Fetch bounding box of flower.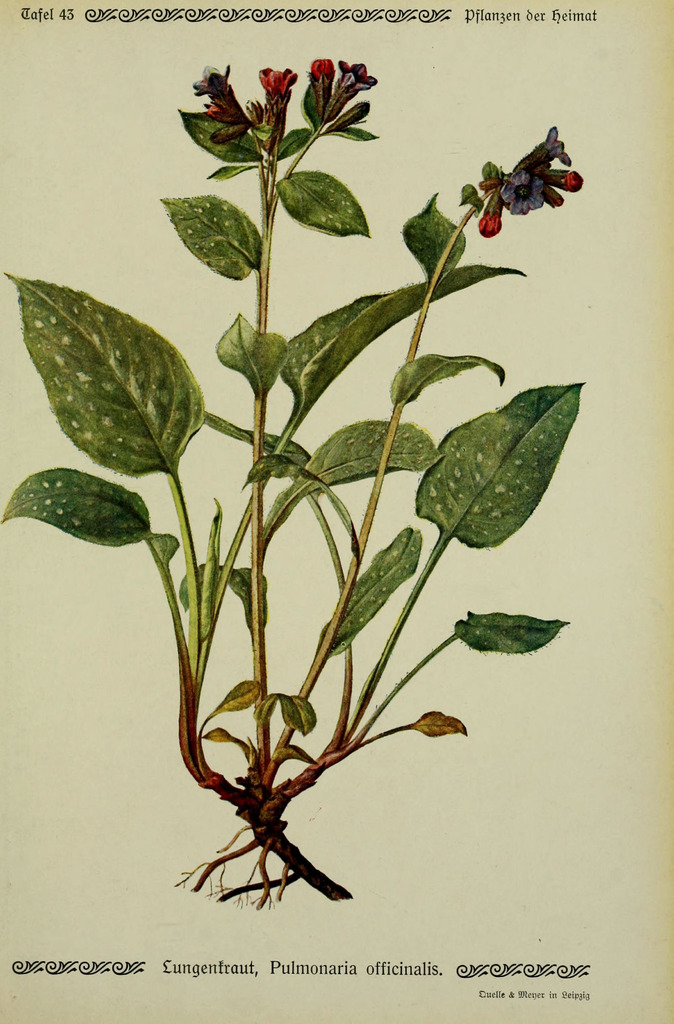
Bbox: (501, 168, 543, 212).
